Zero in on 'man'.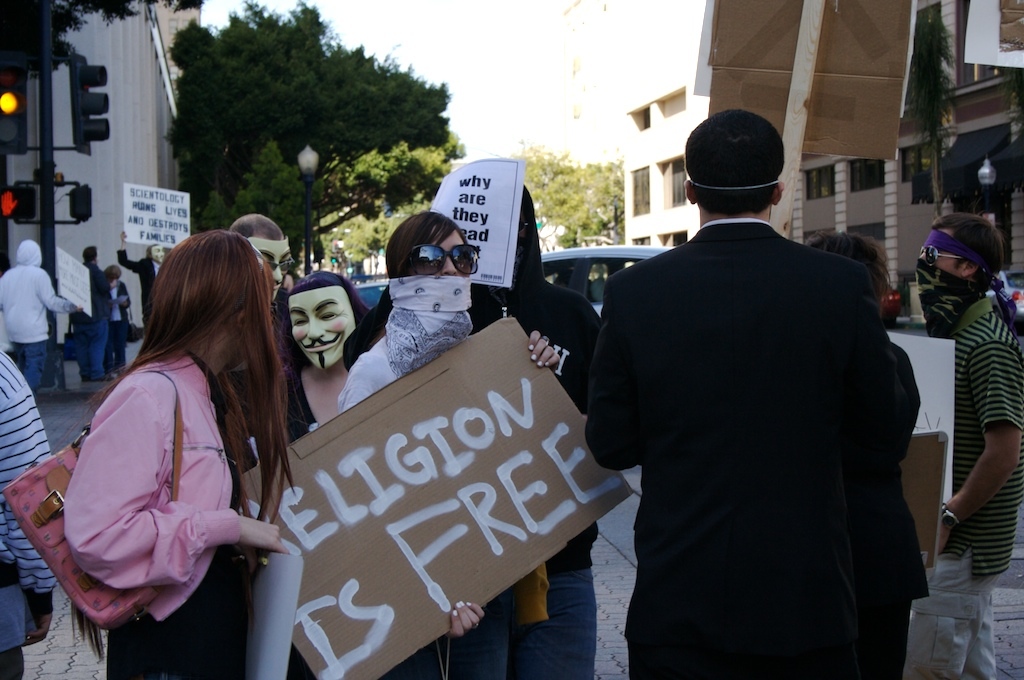
Zeroed in: 0/238/81/393.
